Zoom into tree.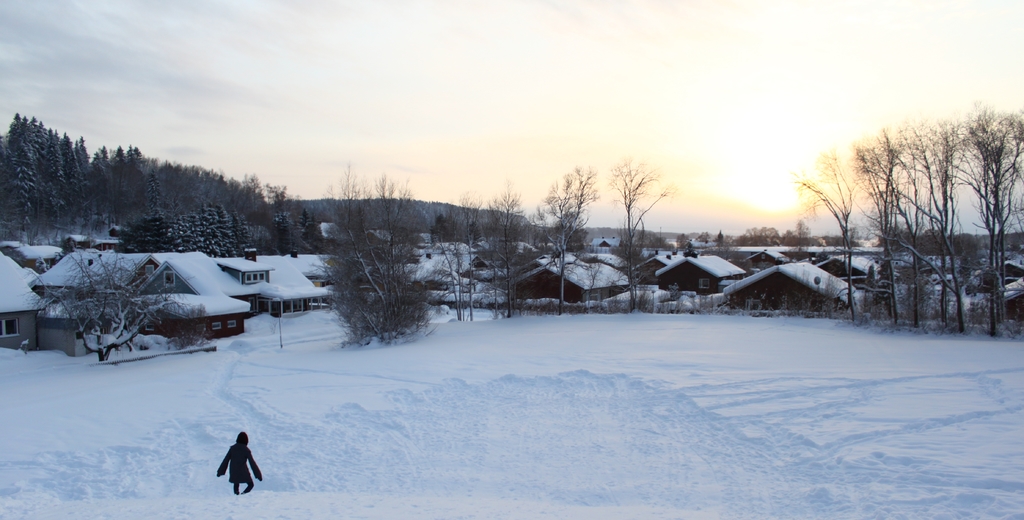
Zoom target: [x1=317, y1=160, x2=439, y2=352].
